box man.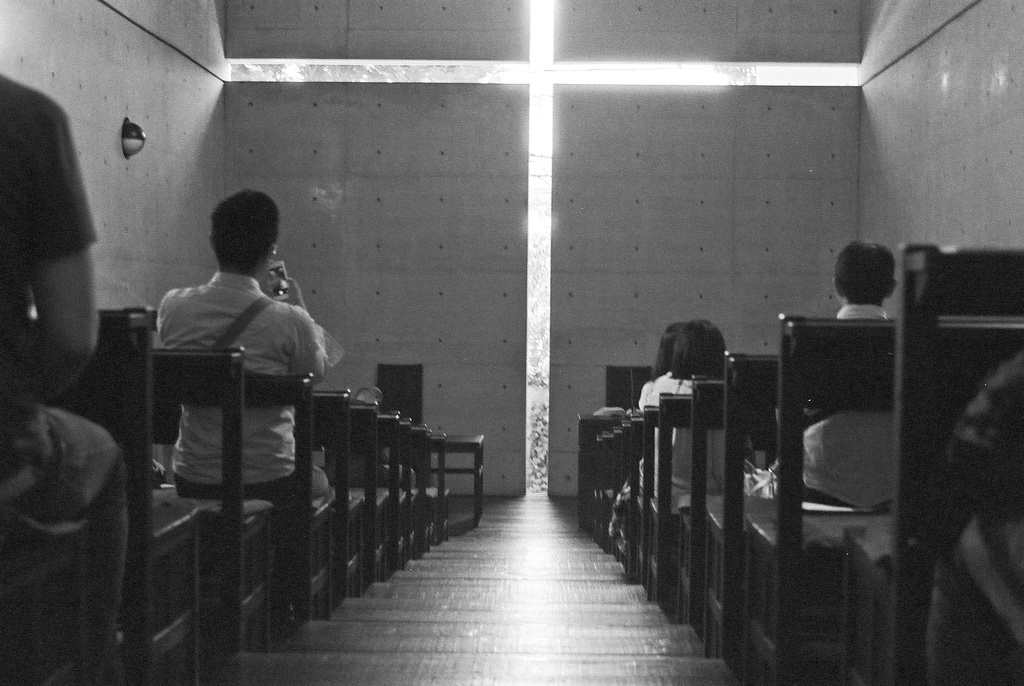
locate(0, 73, 131, 685).
